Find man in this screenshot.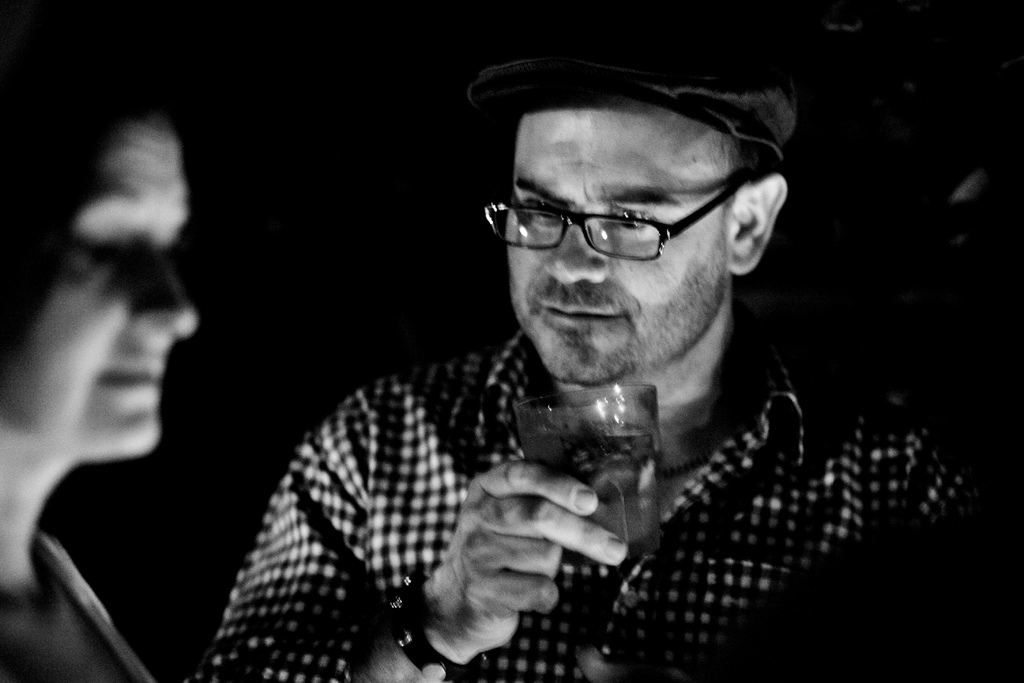
The bounding box for man is [111, 33, 956, 675].
